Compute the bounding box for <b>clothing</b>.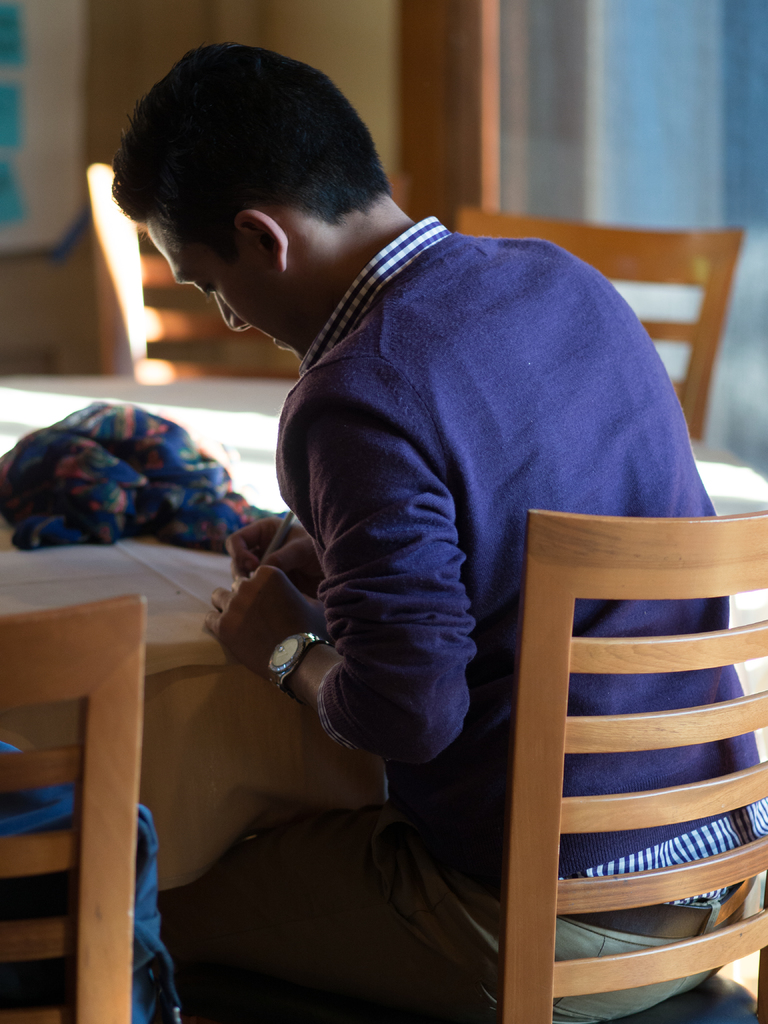
bbox=[236, 206, 767, 1023].
